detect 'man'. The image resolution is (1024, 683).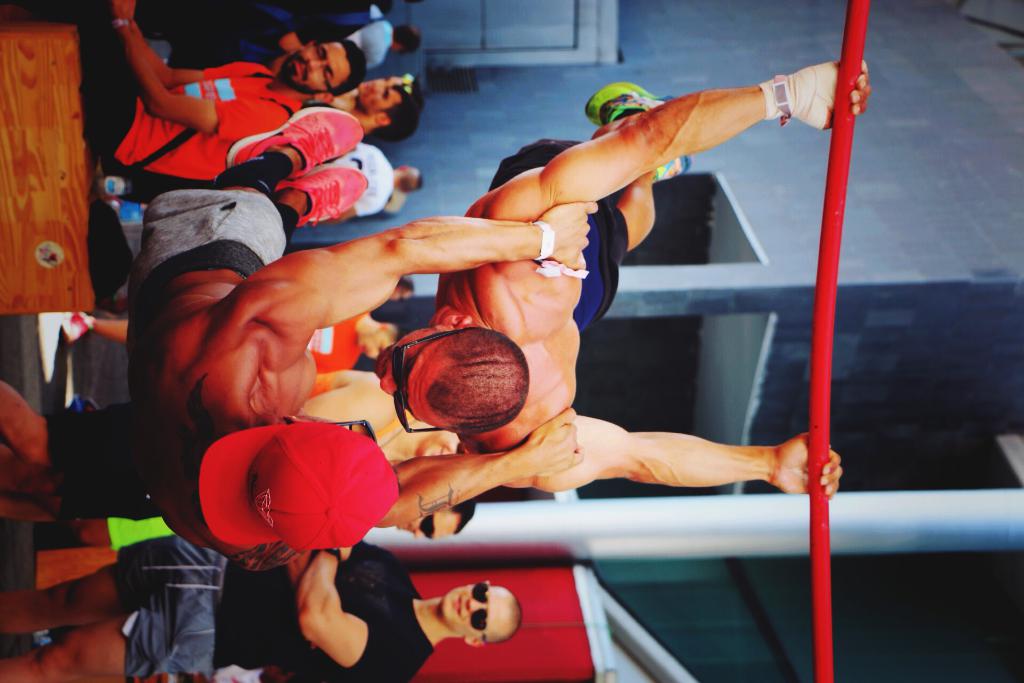
<bbox>372, 55, 868, 496</bbox>.
